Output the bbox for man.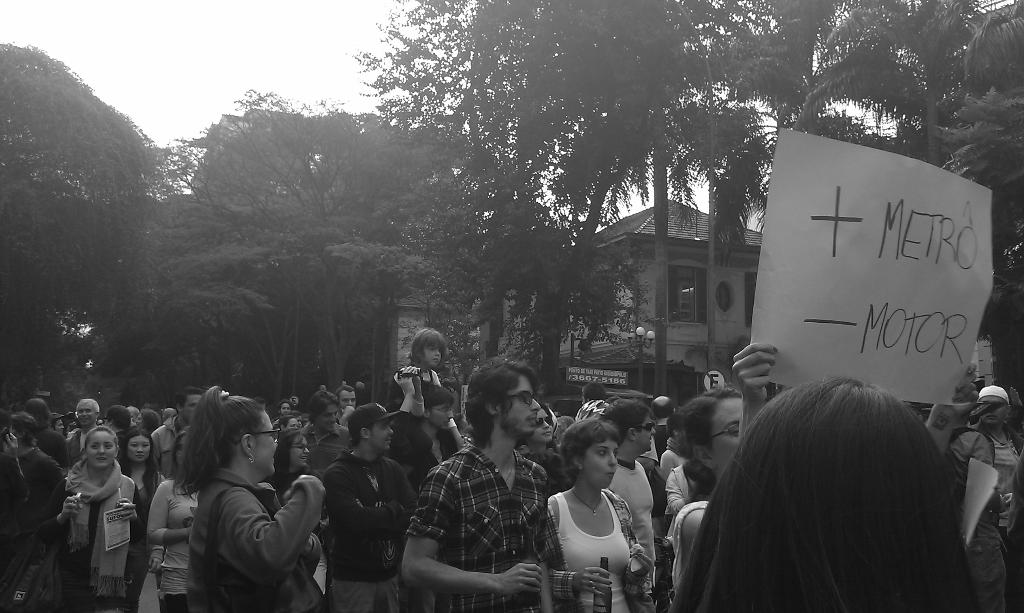
select_region(410, 379, 572, 603).
